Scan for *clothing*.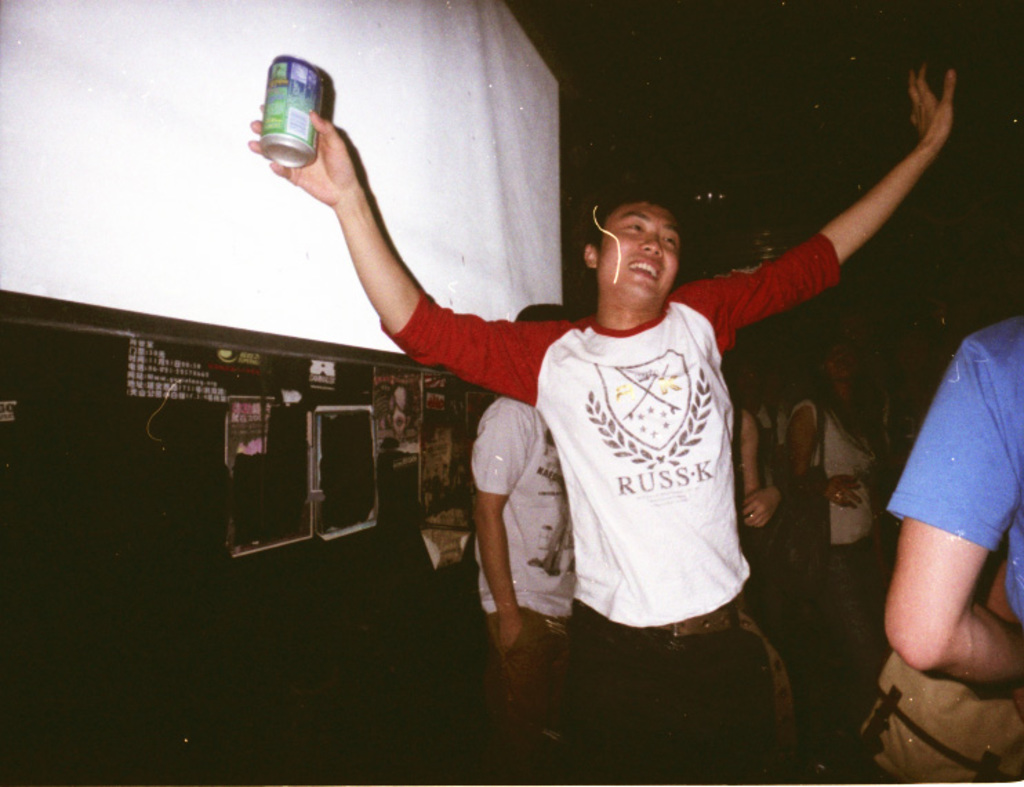
Scan result: [x1=526, y1=261, x2=759, y2=653].
